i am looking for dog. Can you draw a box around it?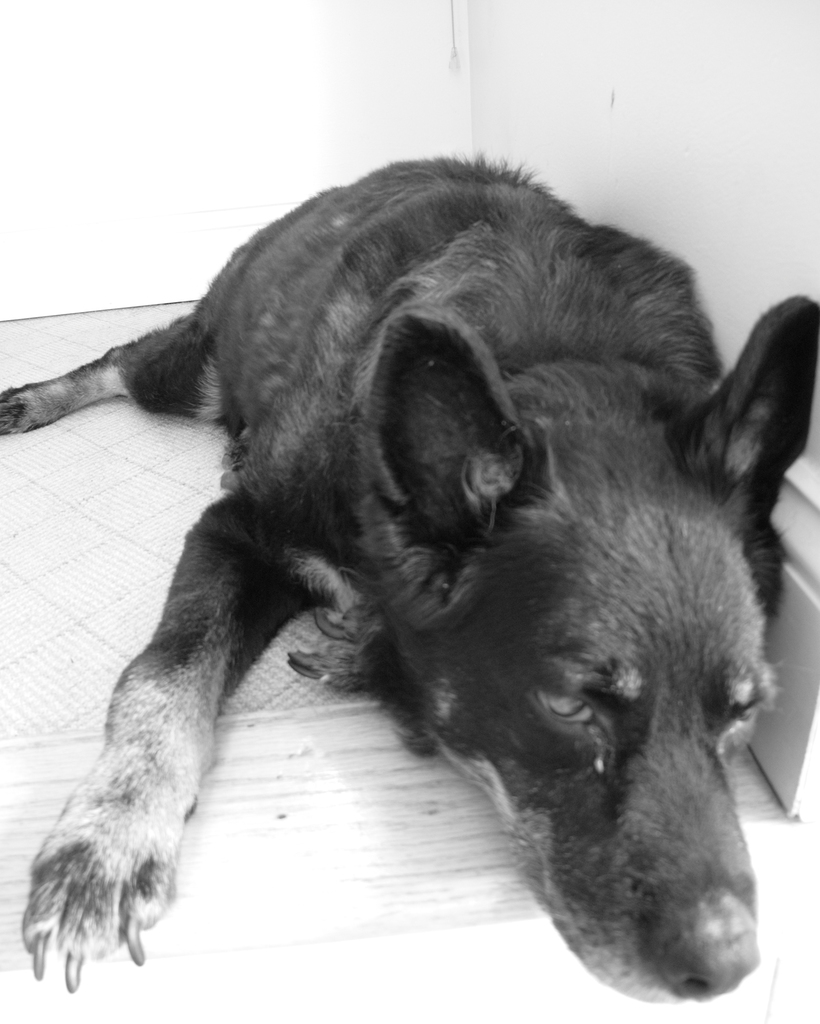
Sure, the bounding box is <bbox>0, 140, 819, 1008</bbox>.
